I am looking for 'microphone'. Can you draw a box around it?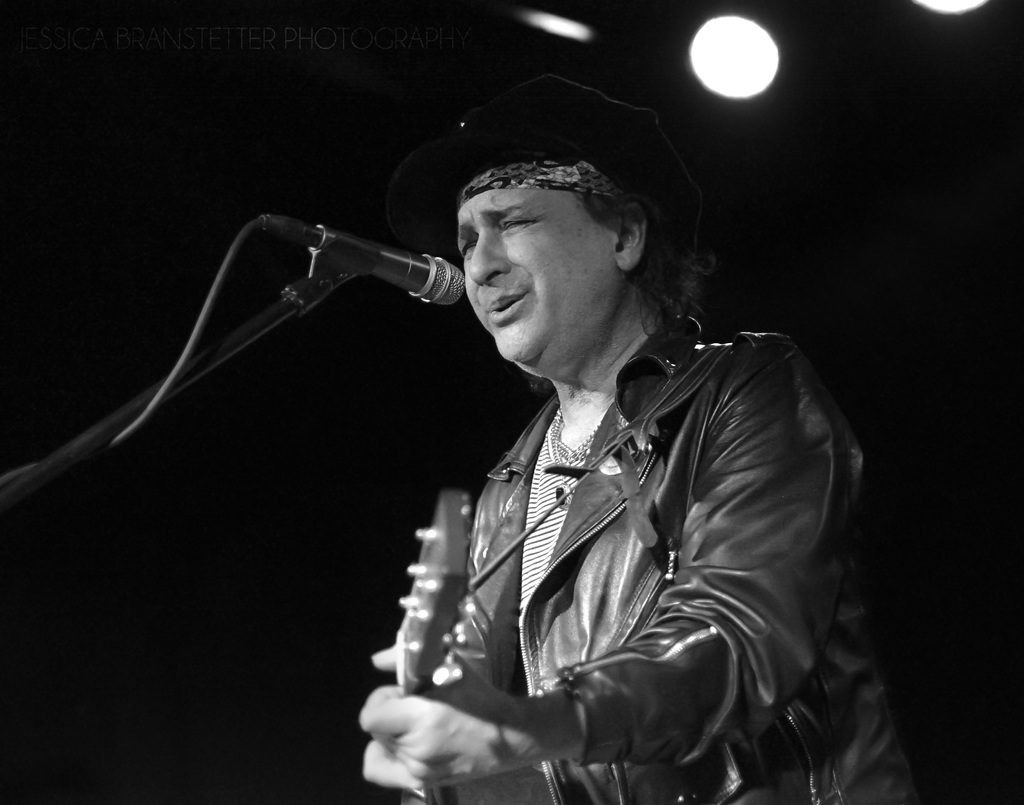
Sure, the bounding box is l=237, t=211, r=467, b=315.
